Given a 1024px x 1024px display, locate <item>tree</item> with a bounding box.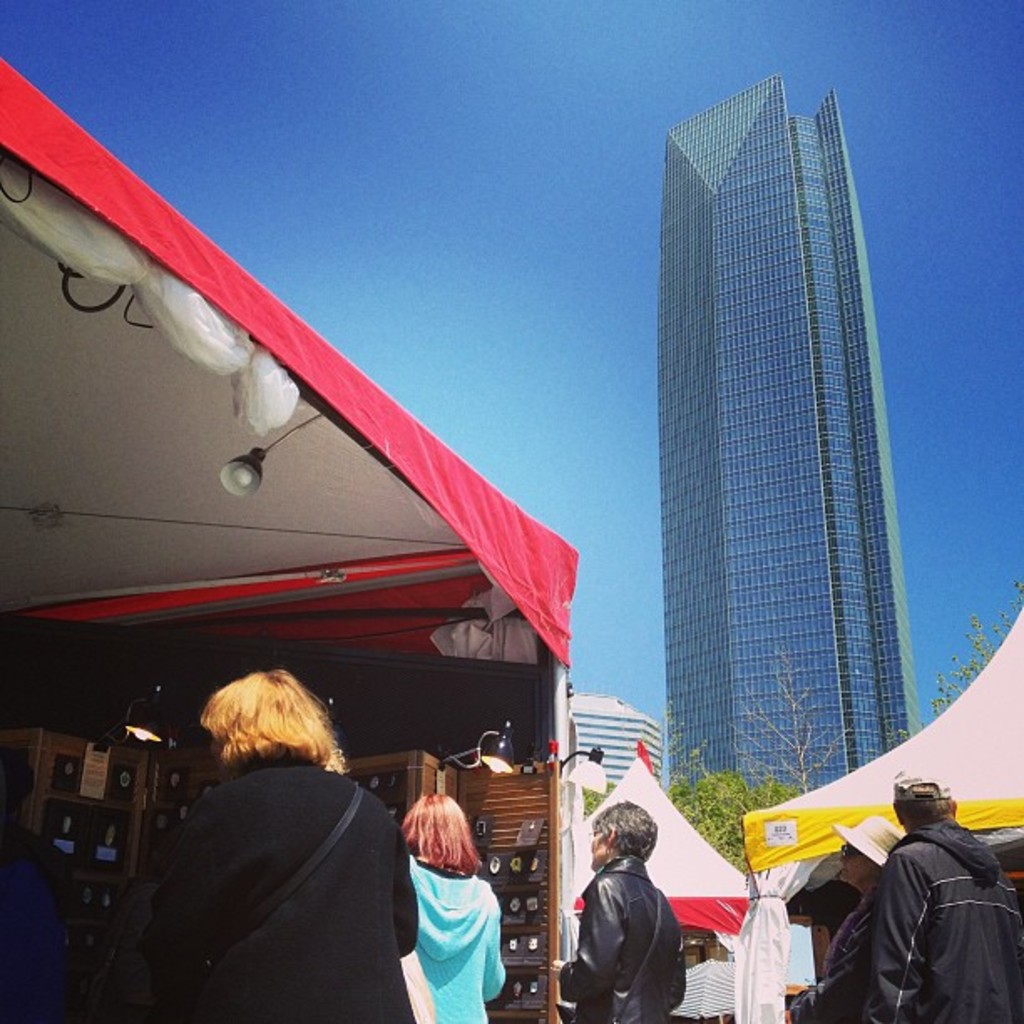
Located: 723,653,860,798.
